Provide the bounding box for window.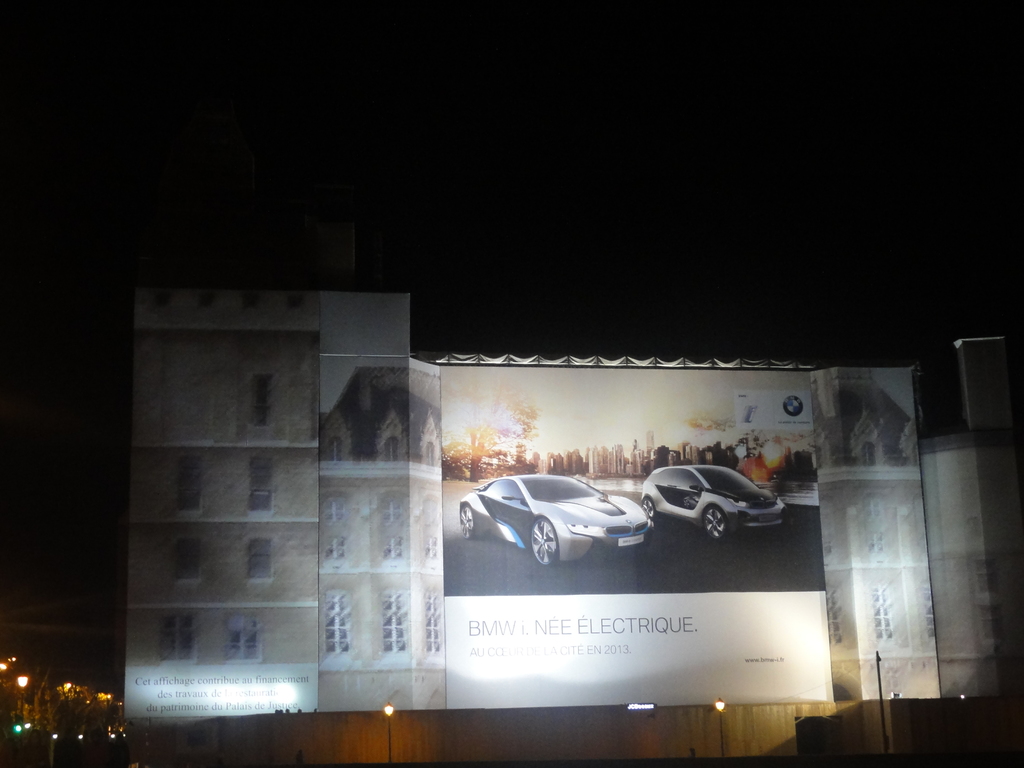
<region>175, 536, 204, 582</region>.
